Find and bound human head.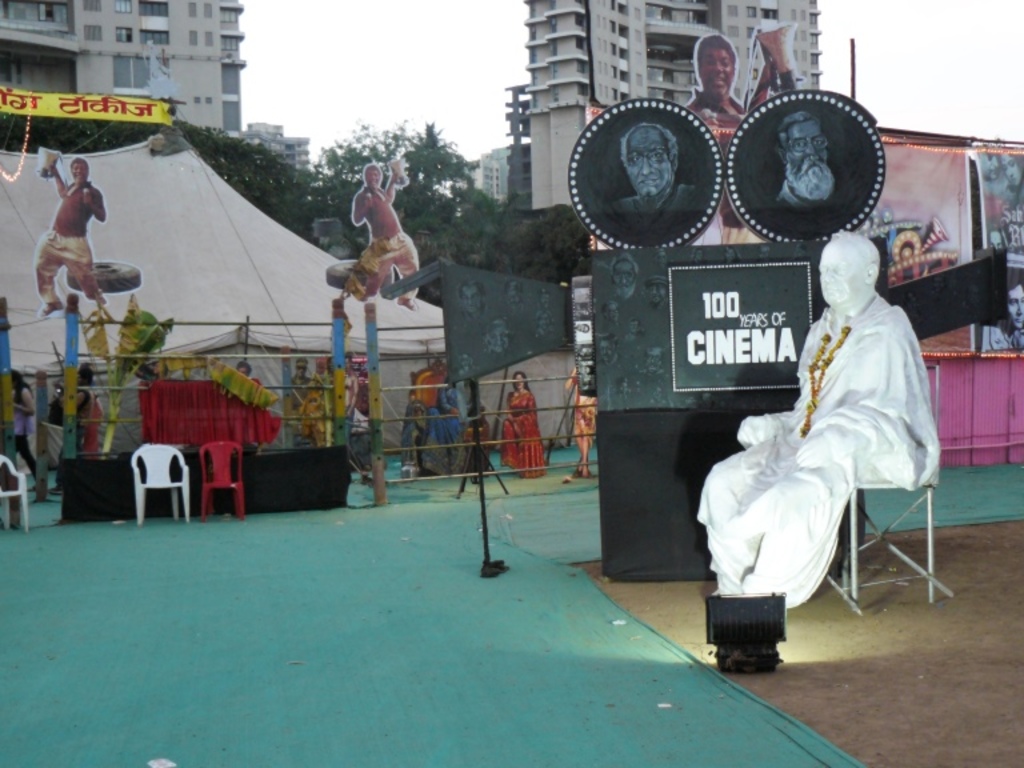
Bound: select_region(613, 376, 627, 393).
